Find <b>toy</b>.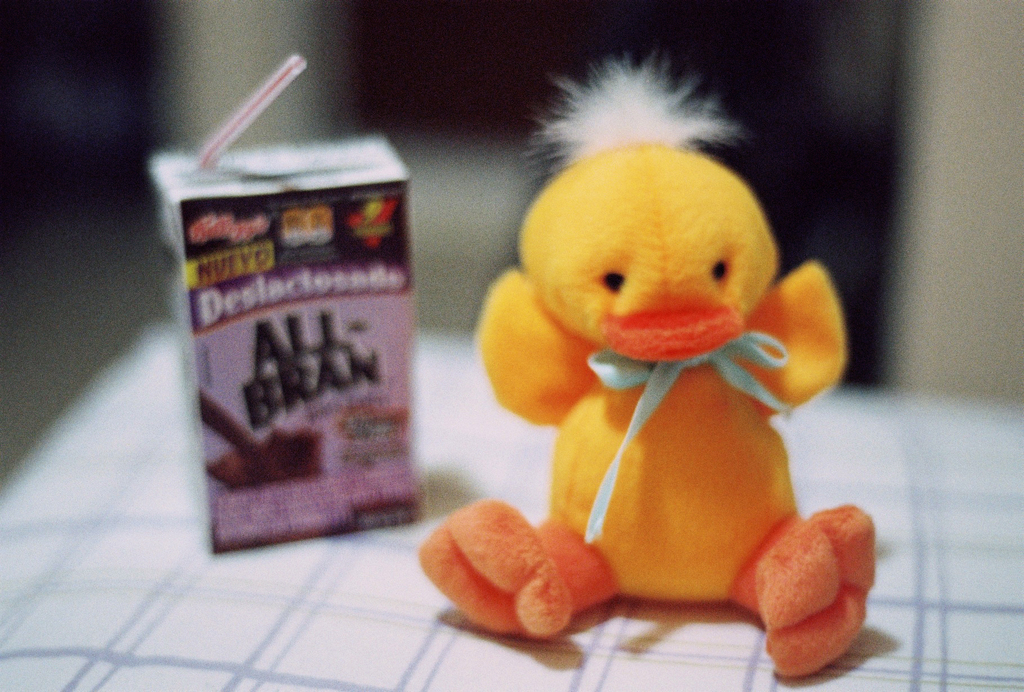
(x1=463, y1=93, x2=854, y2=663).
